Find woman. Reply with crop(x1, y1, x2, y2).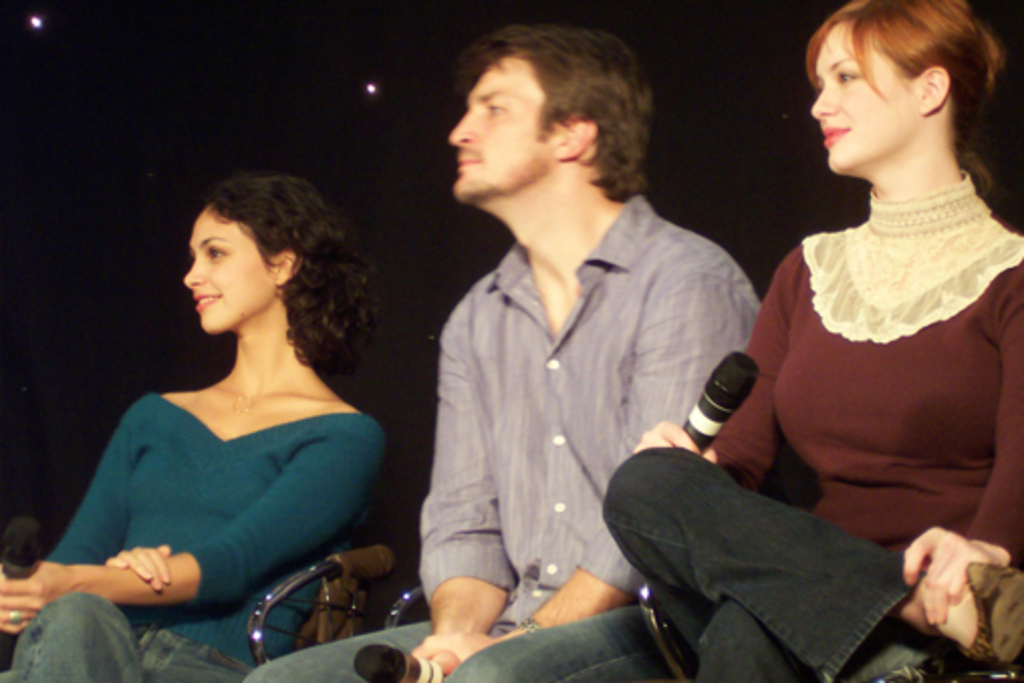
crop(0, 165, 393, 681).
